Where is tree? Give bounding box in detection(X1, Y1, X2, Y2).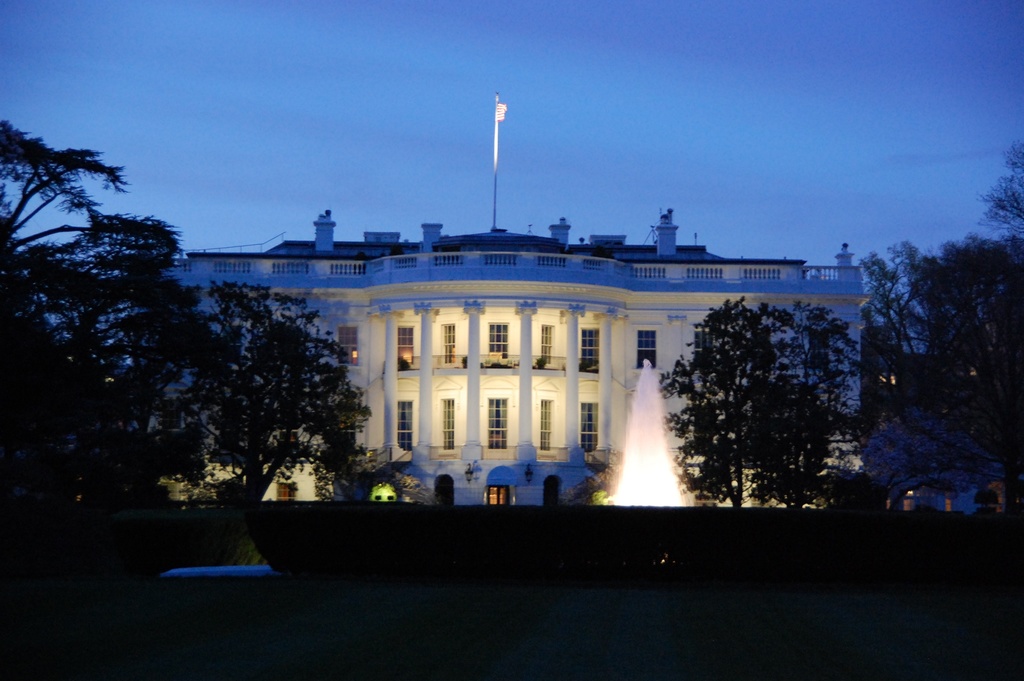
detection(736, 293, 866, 514).
